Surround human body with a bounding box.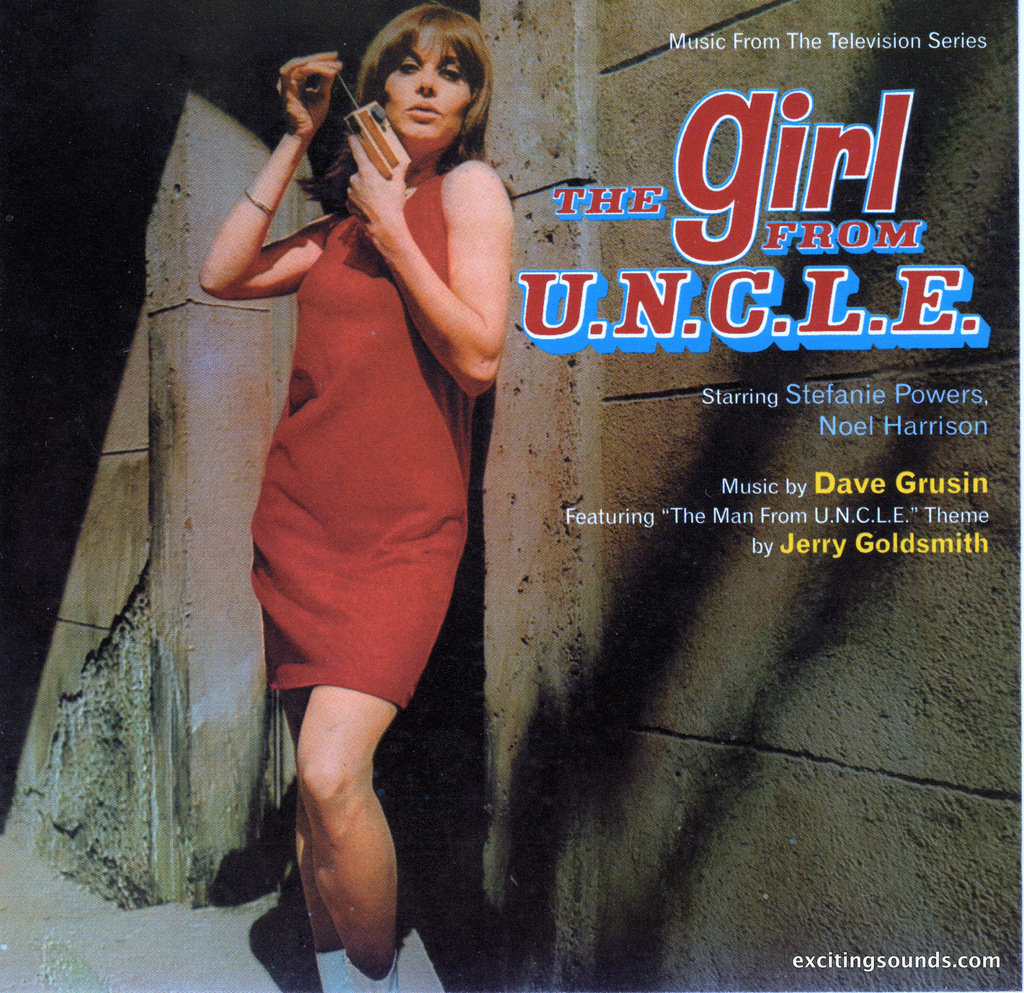
189,0,506,983.
